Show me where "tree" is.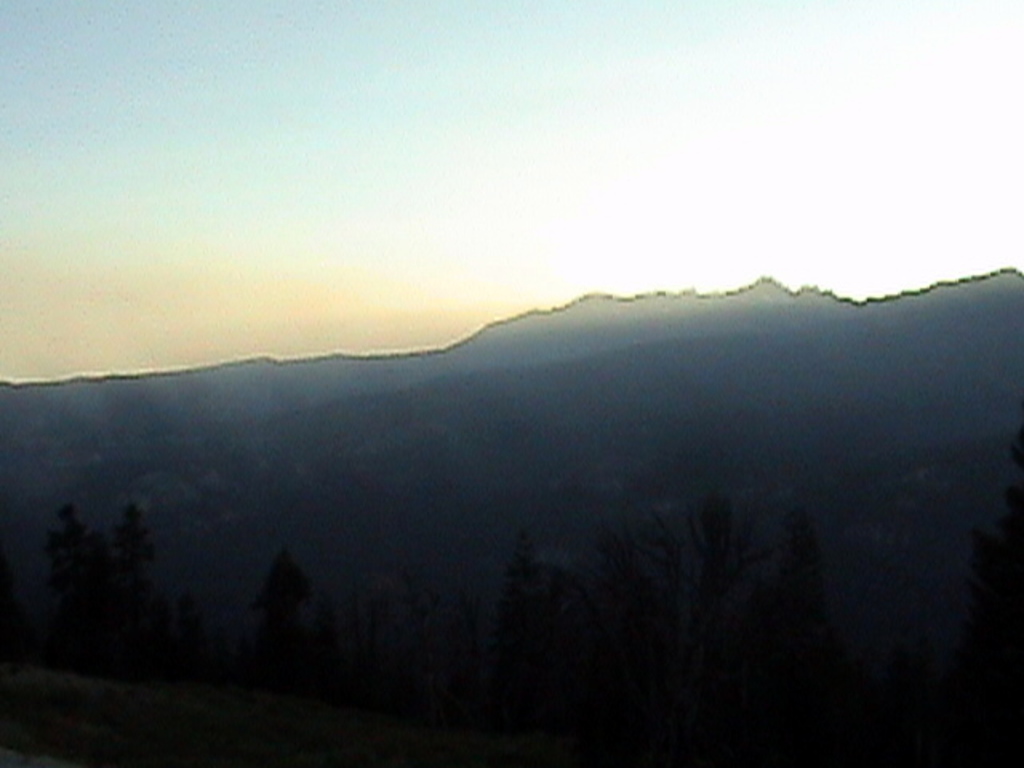
"tree" is at x1=104, y1=499, x2=157, y2=645.
